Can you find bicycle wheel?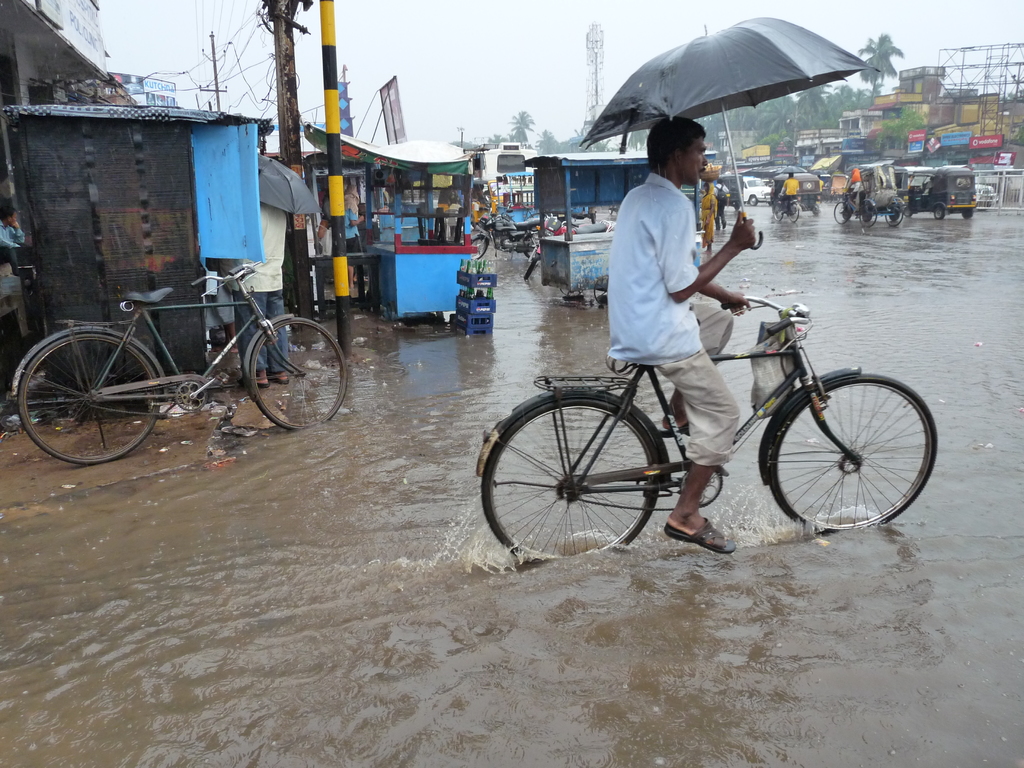
Yes, bounding box: BBox(769, 373, 937, 531).
